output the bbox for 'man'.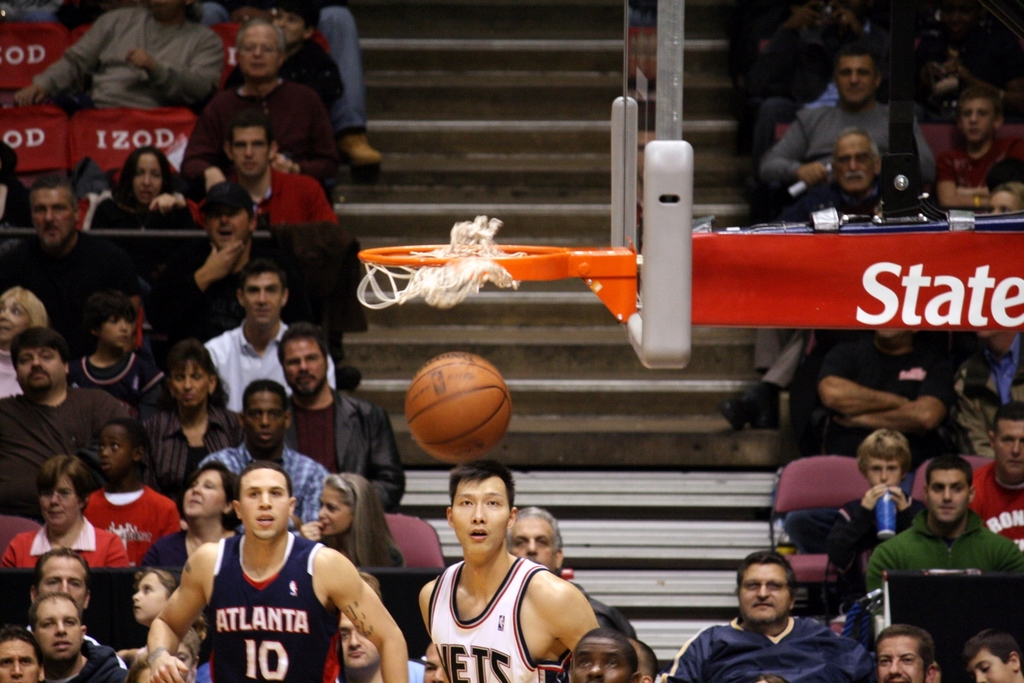
Rect(15, 542, 123, 639).
